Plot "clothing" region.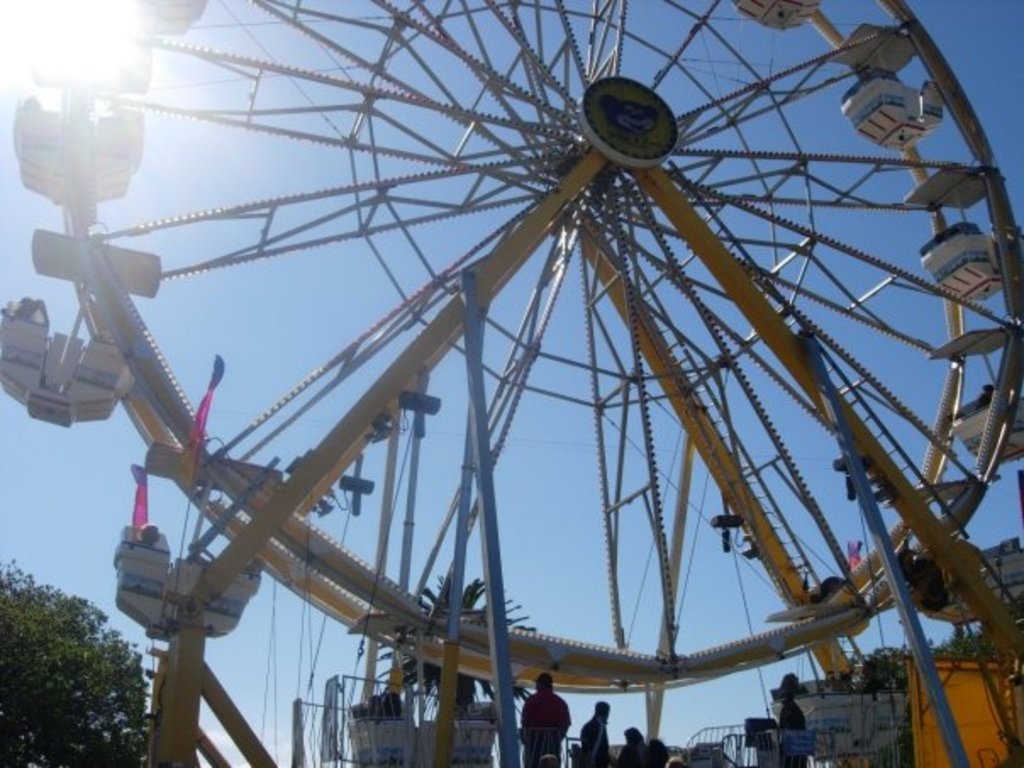
Plotted at BBox(575, 715, 600, 766).
